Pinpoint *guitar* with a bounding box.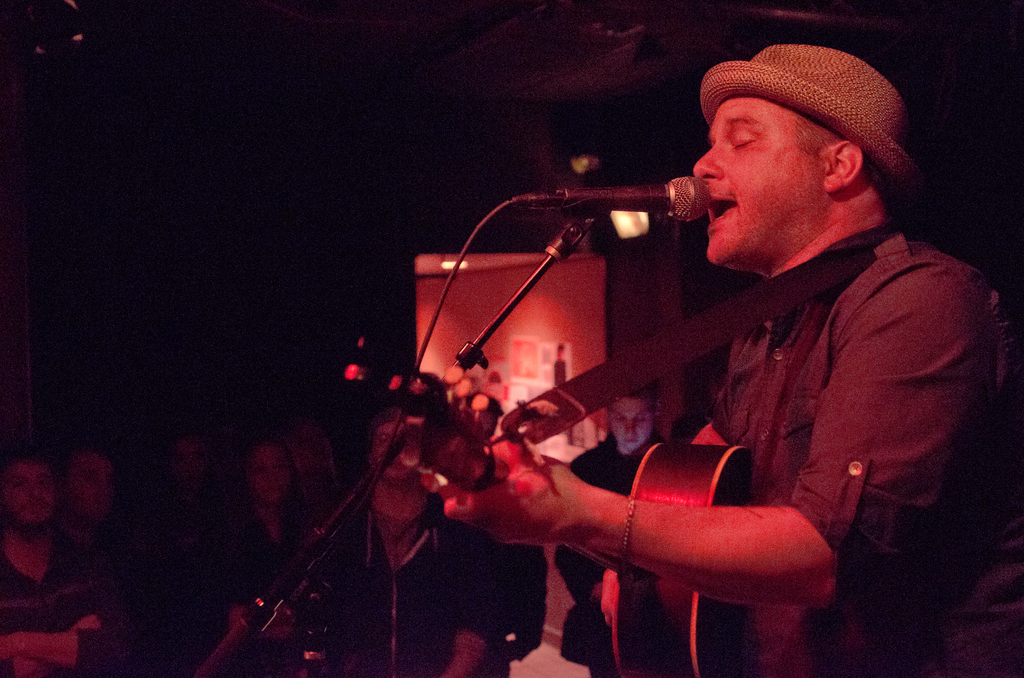
424,394,831,646.
